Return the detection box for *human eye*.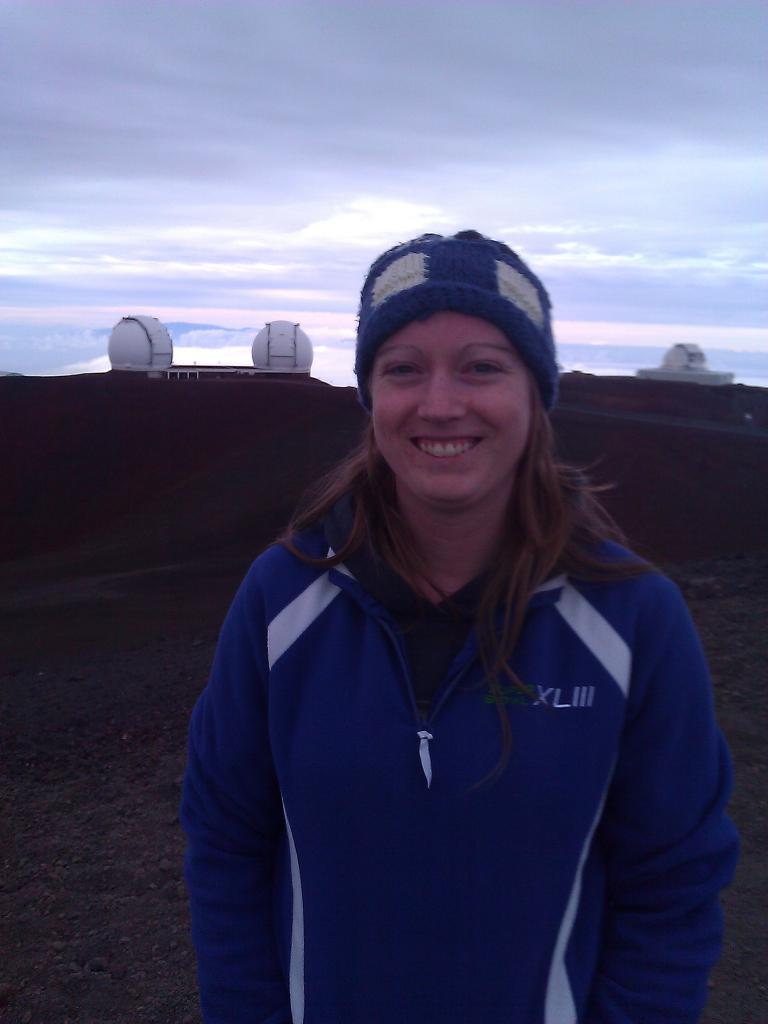
(456,356,522,389).
